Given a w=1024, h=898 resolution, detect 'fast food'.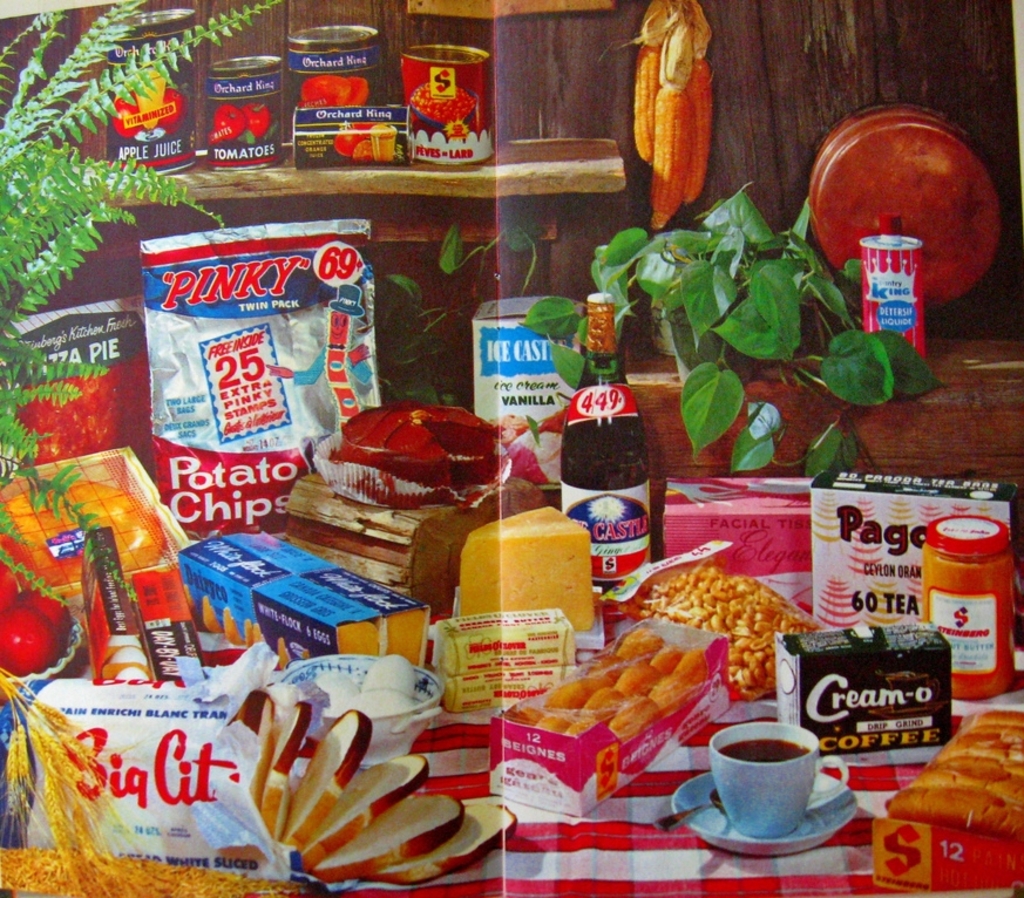
296, 741, 432, 870.
